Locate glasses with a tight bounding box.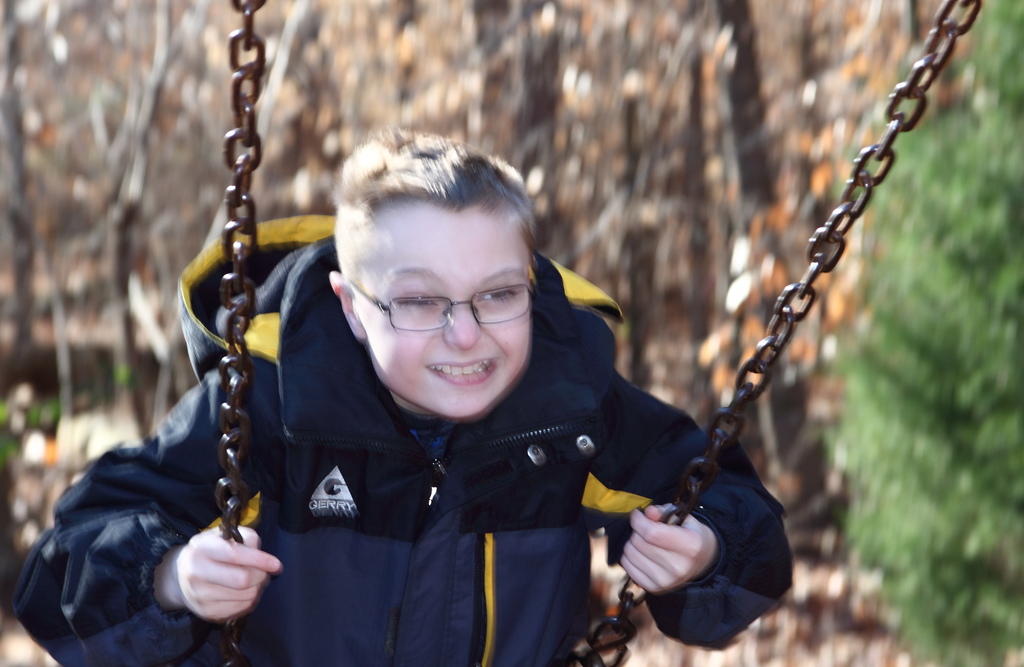
rect(352, 270, 541, 343).
